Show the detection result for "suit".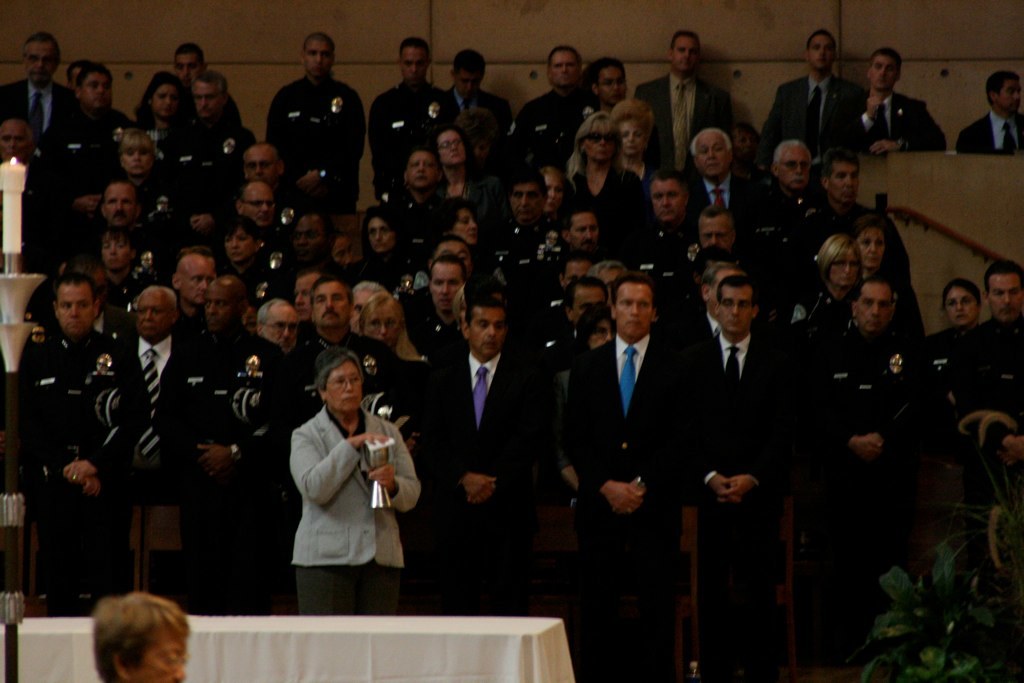
bbox=[799, 324, 922, 682].
